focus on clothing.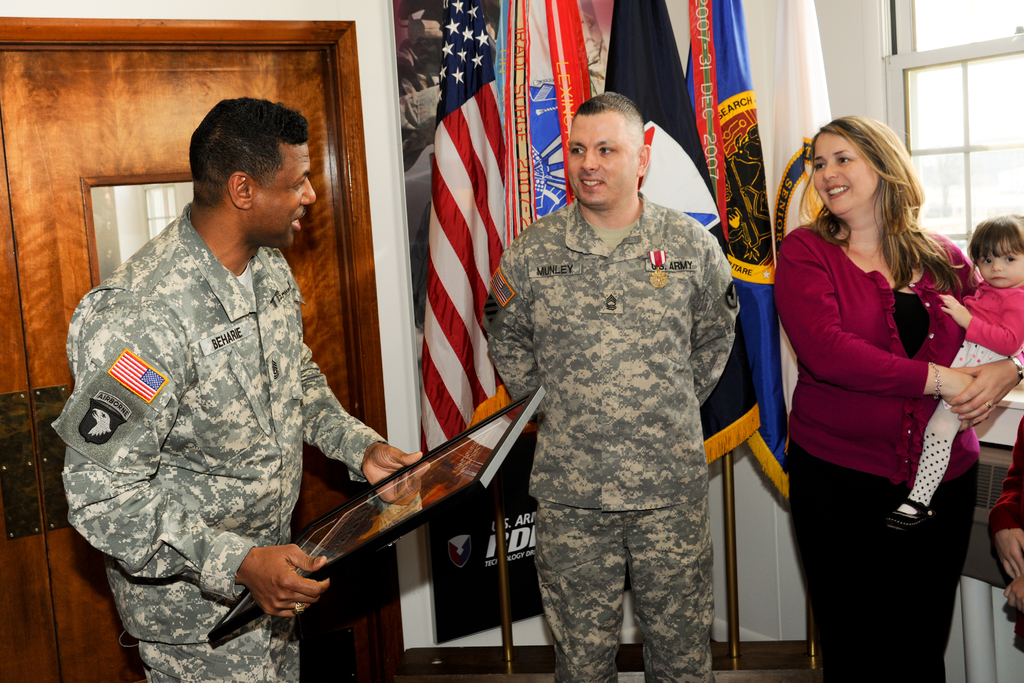
Focused at [898,278,1023,516].
